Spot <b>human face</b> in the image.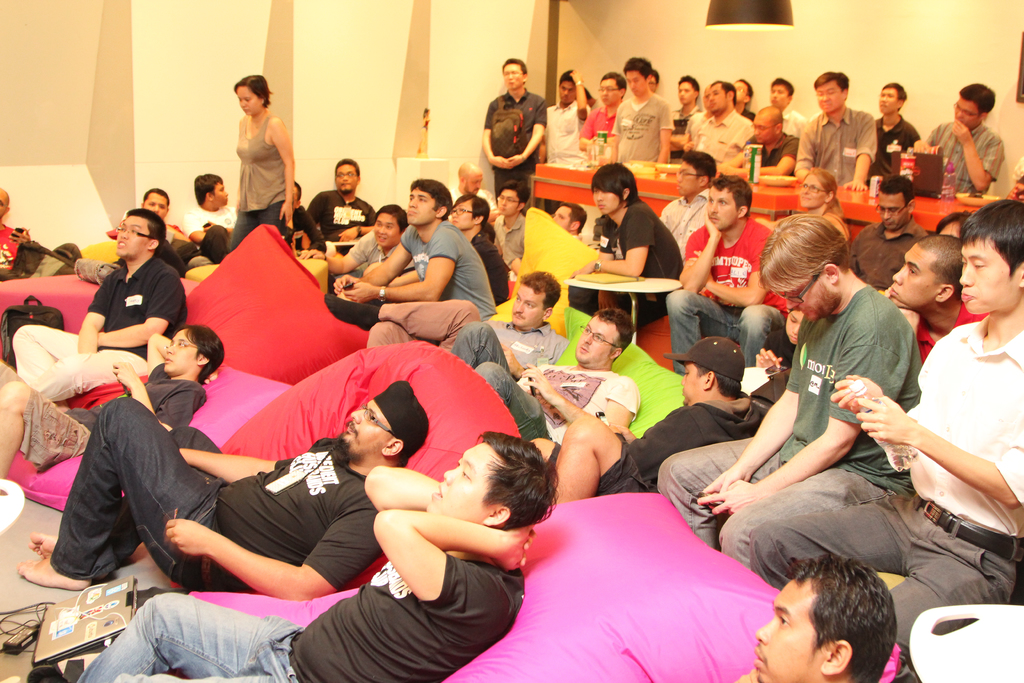
<b>human face</b> found at x1=704 y1=189 x2=735 y2=223.
